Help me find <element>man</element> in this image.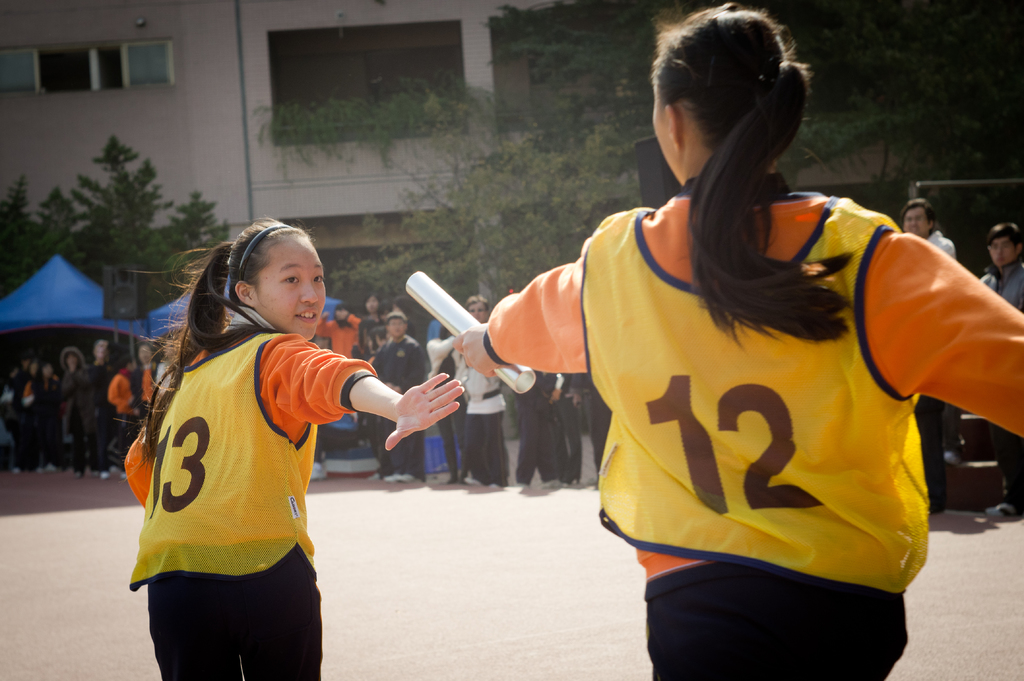
Found it: <bbox>902, 203, 1002, 536</bbox>.
